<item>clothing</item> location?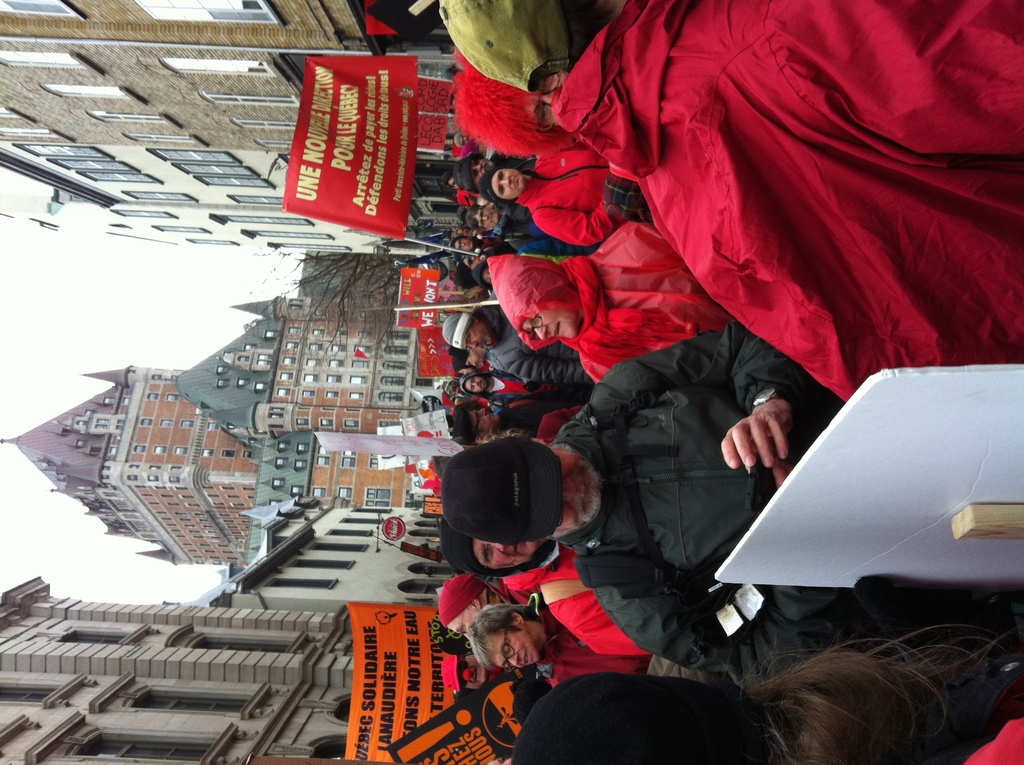
554:623:647:688
